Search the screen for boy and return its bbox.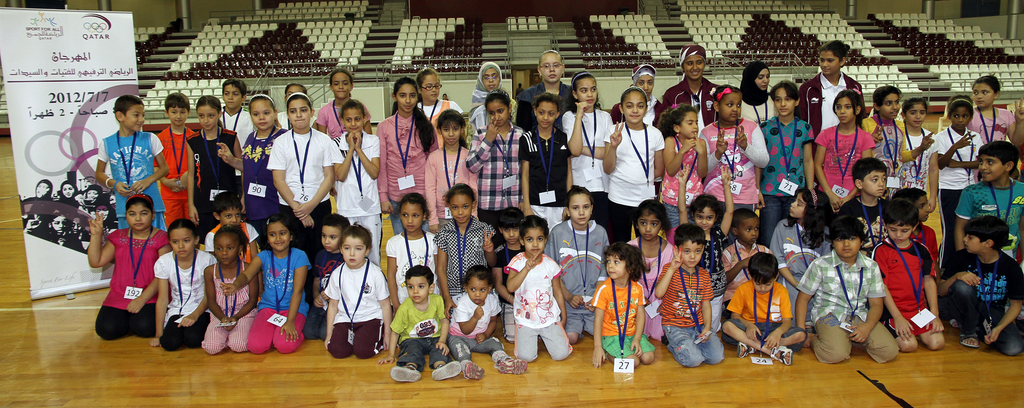
Found: [898,188,940,284].
